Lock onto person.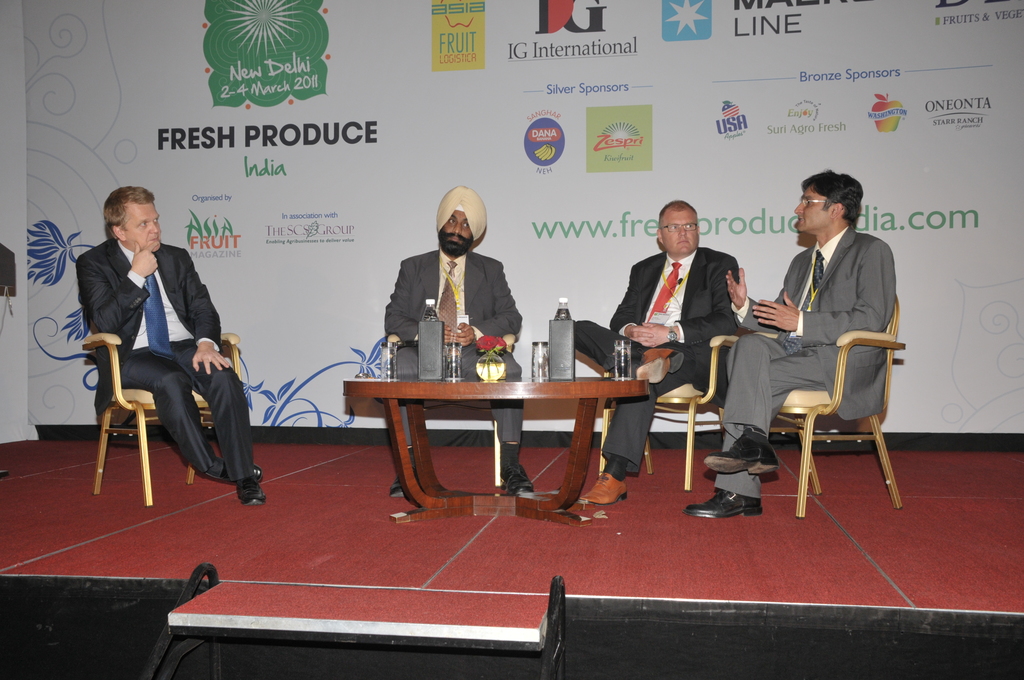
Locked: 572, 197, 740, 508.
